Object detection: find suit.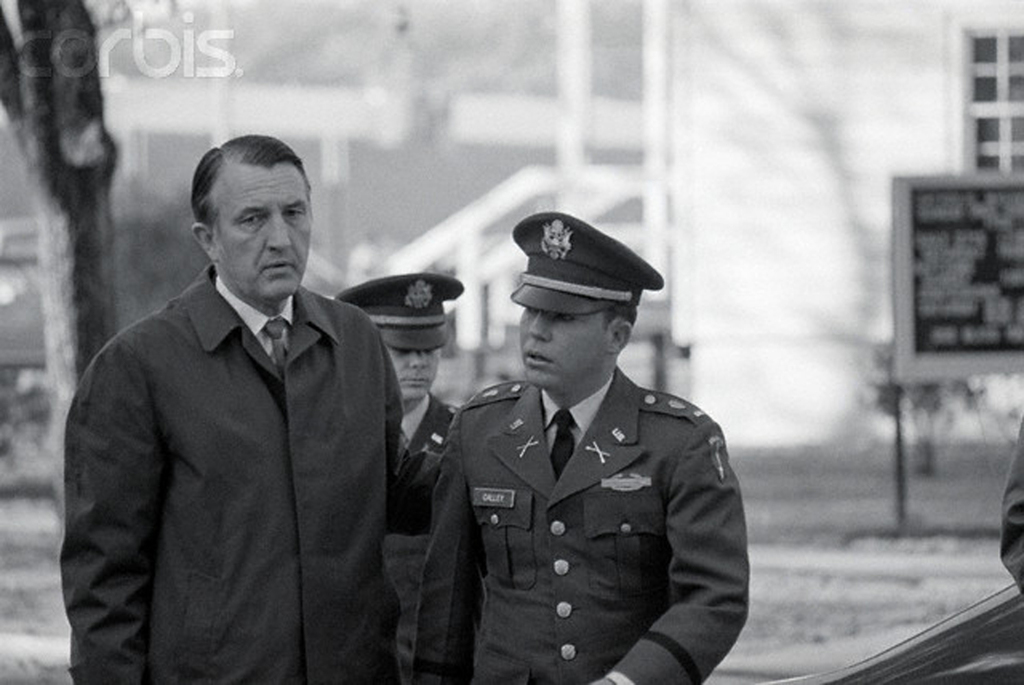
region(63, 184, 421, 681).
